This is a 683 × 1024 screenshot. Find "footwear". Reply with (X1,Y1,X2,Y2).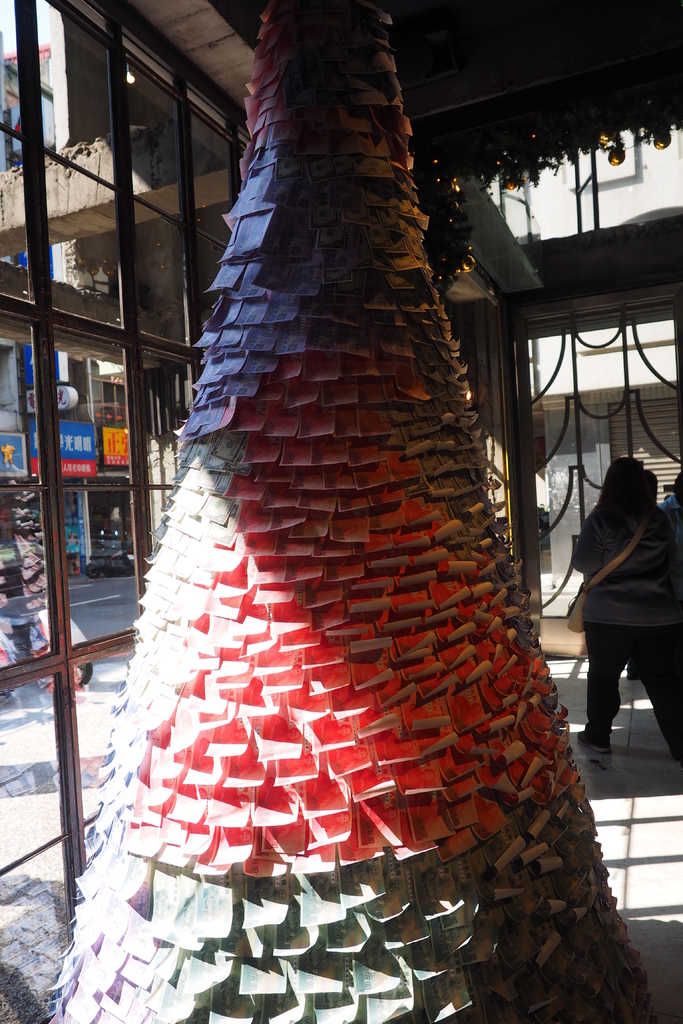
(625,659,647,683).
